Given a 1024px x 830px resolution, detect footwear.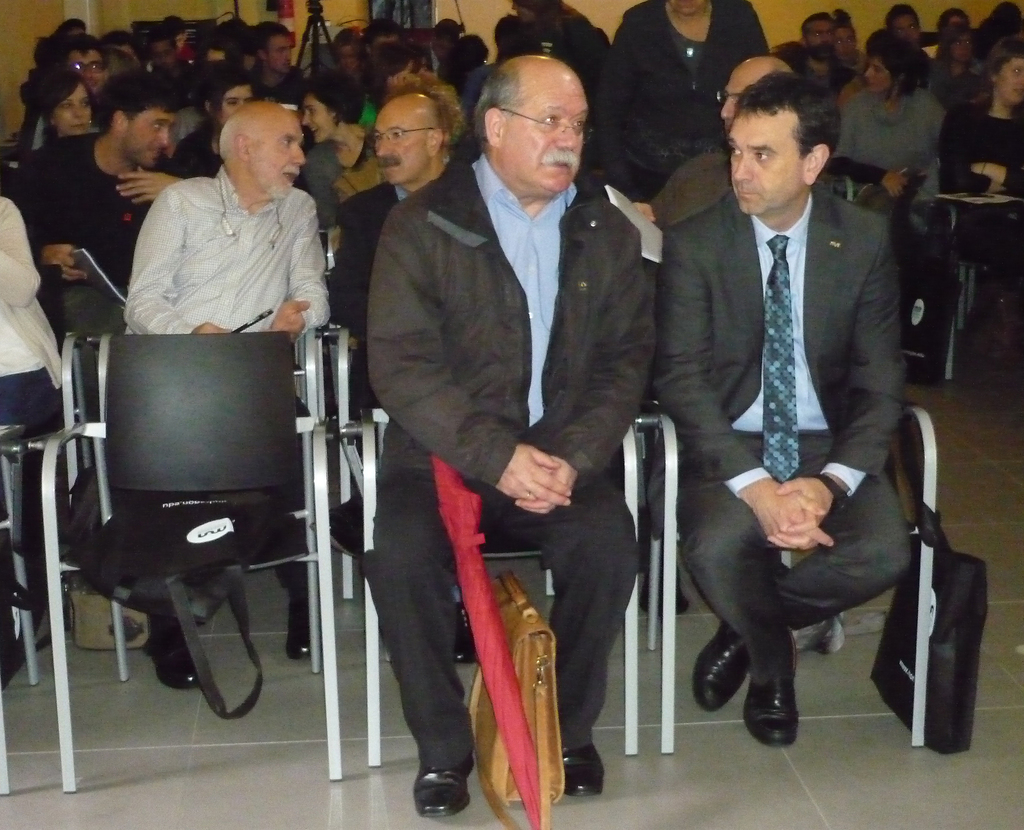
143, 620, 195, 688.
